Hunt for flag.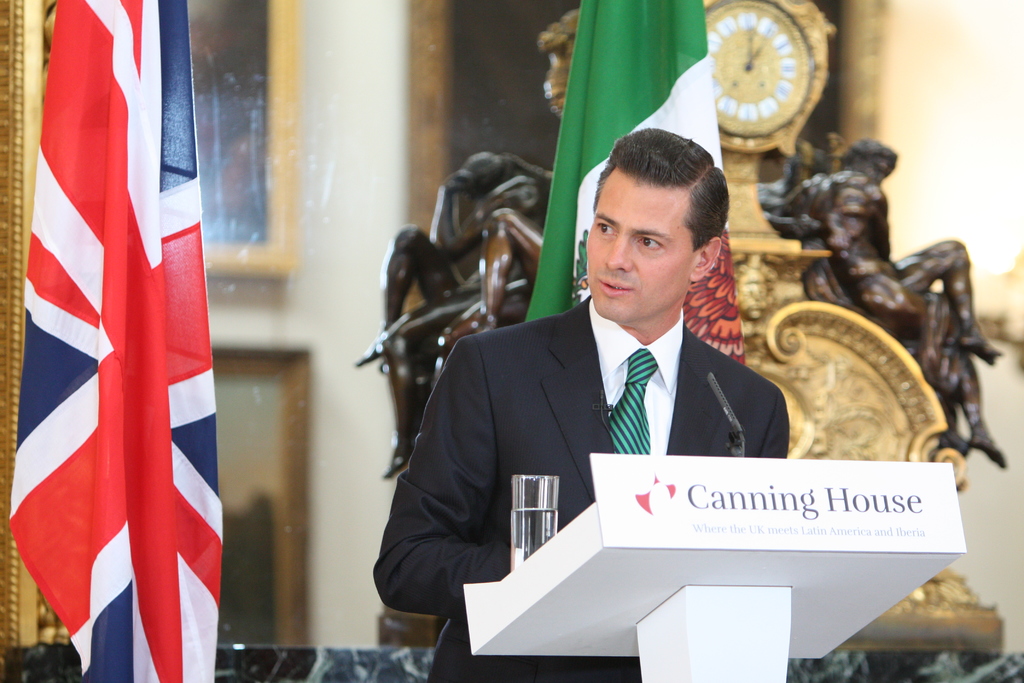
Hunted down at 509/0/748/365.
